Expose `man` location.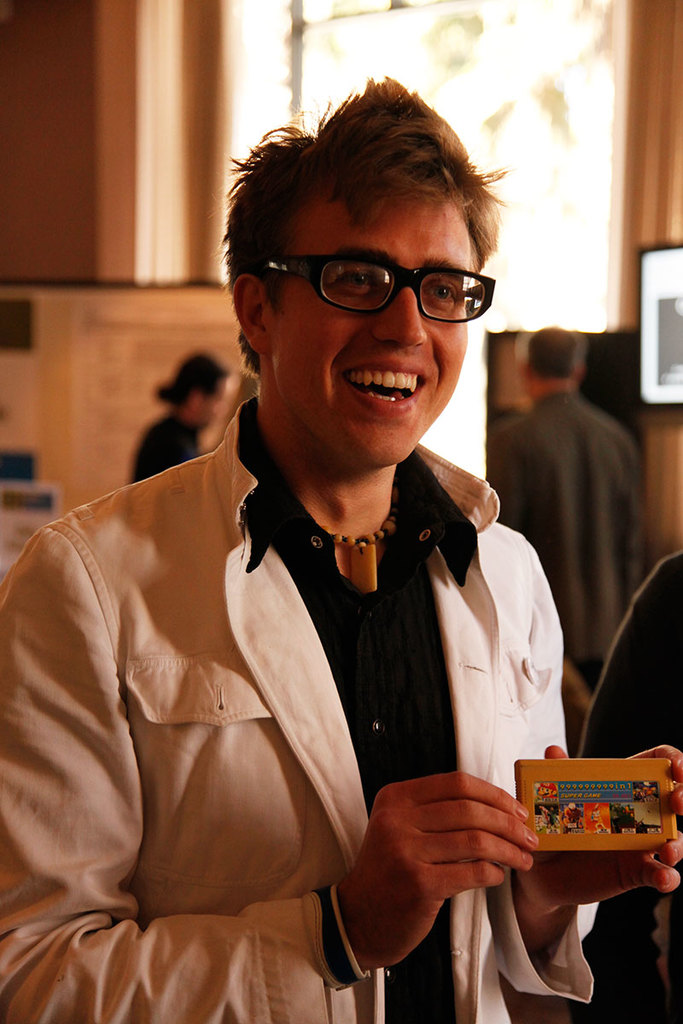
Exposed at box(49, 160, 568, 1018).
